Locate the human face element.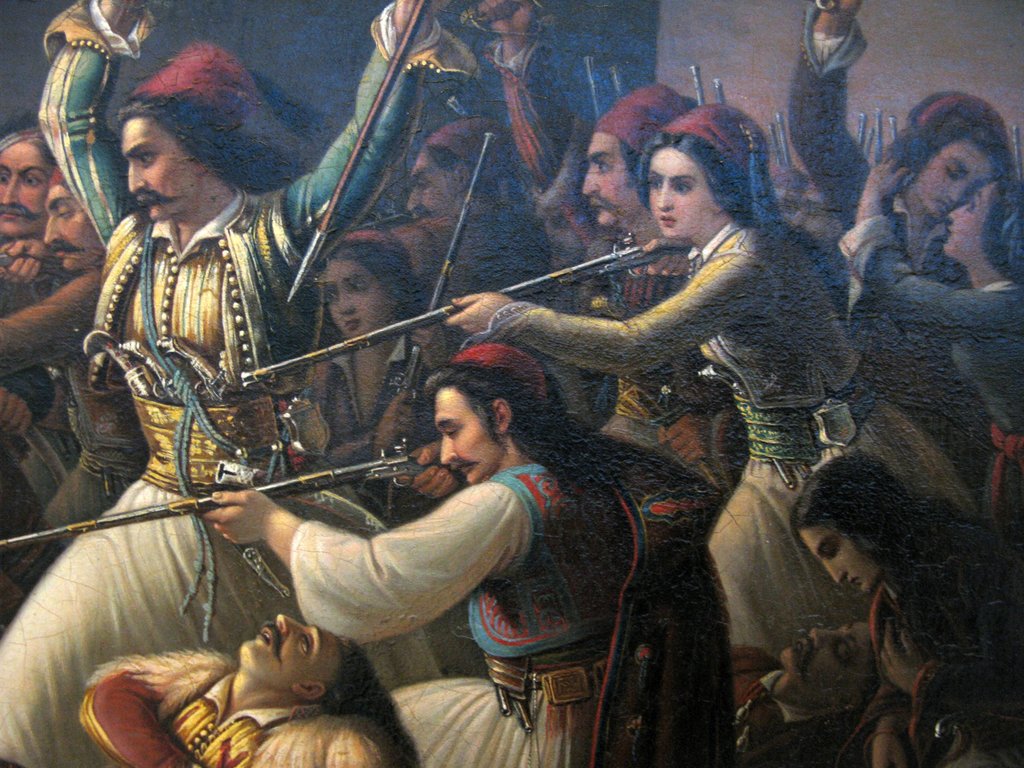
Element bbox: 120/113/202/221.
